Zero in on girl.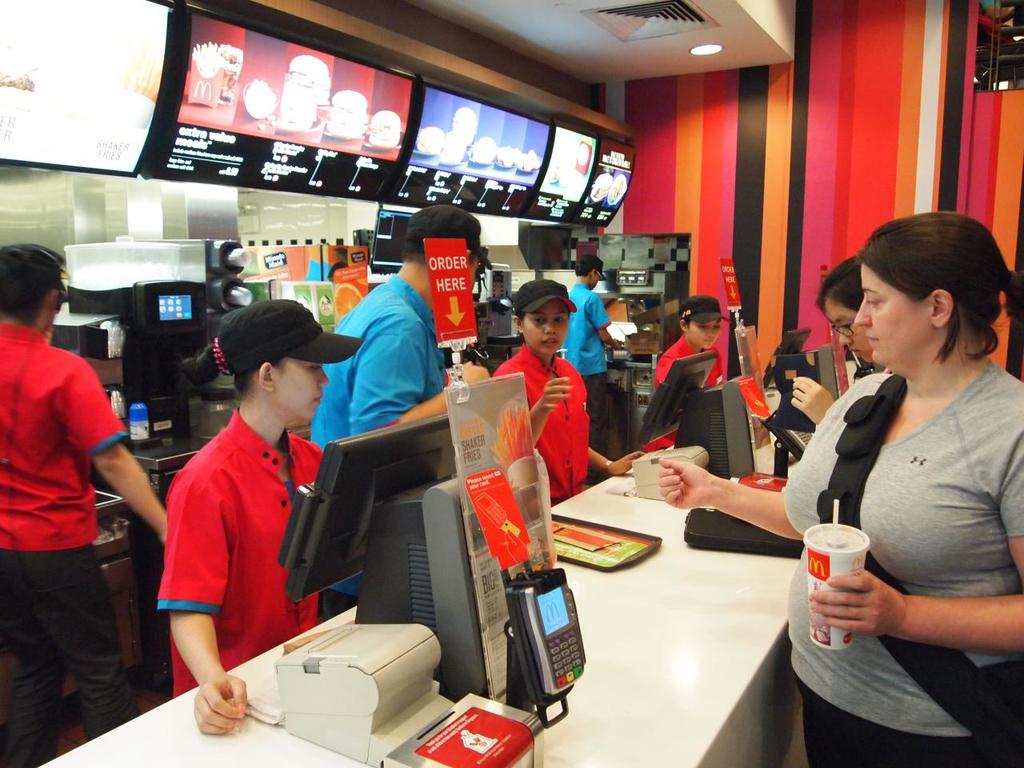
Zeroed in: (658, 290, 723, 389).
